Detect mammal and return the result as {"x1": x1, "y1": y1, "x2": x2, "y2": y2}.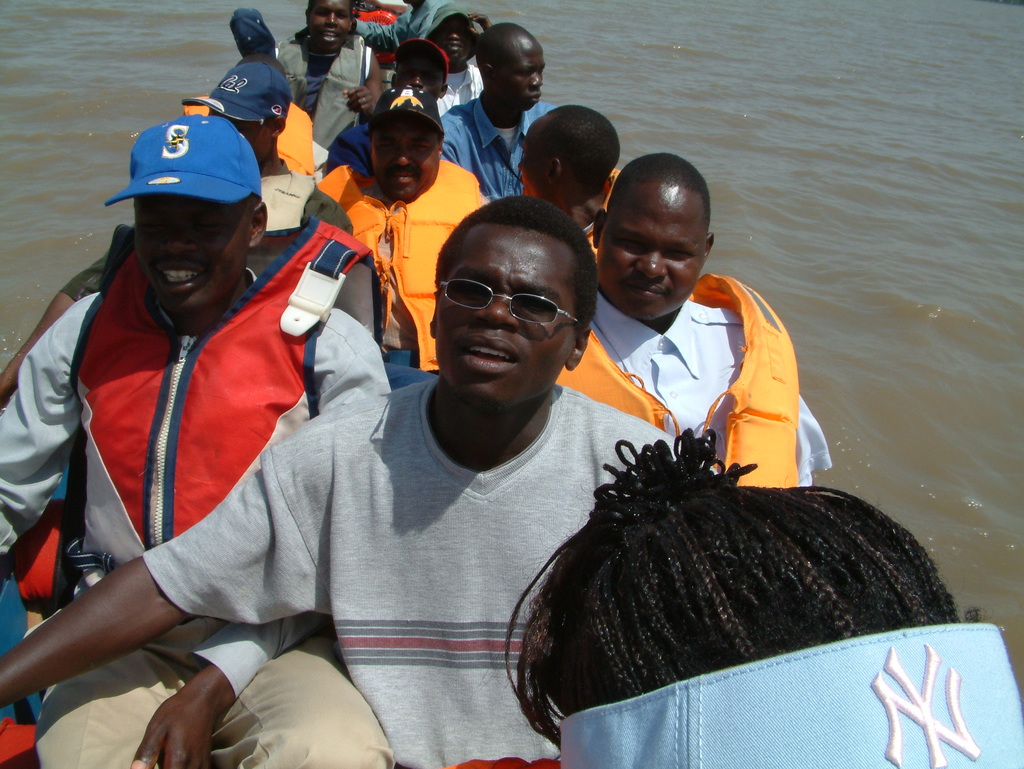
{"x1": 440, "y1": 19, "x2": 561, "y2": 194}.
